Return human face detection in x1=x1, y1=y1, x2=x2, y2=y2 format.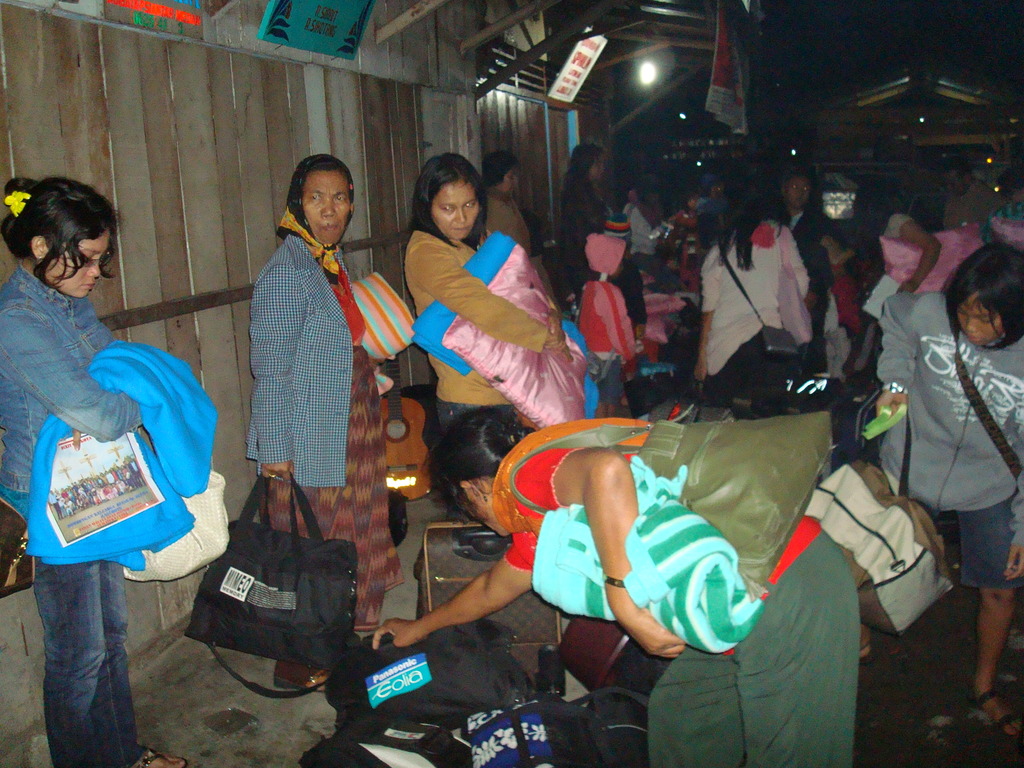
x1=959, y1=294, x2=1004, y2=349.
